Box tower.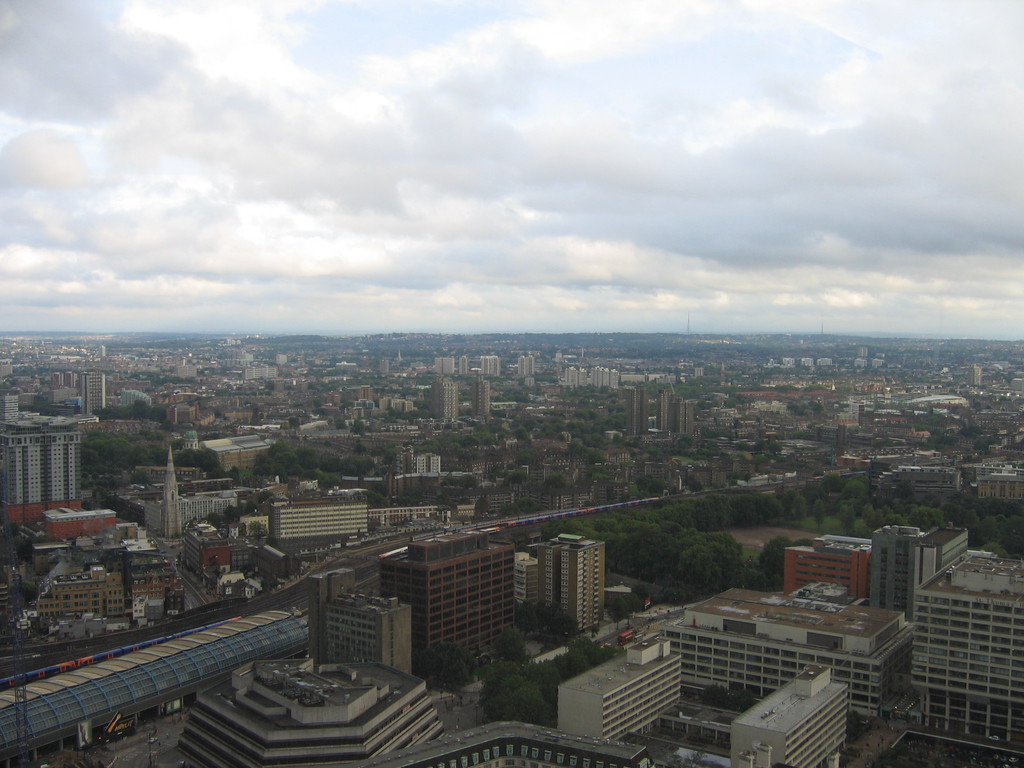
474, 376, 488, 418.
